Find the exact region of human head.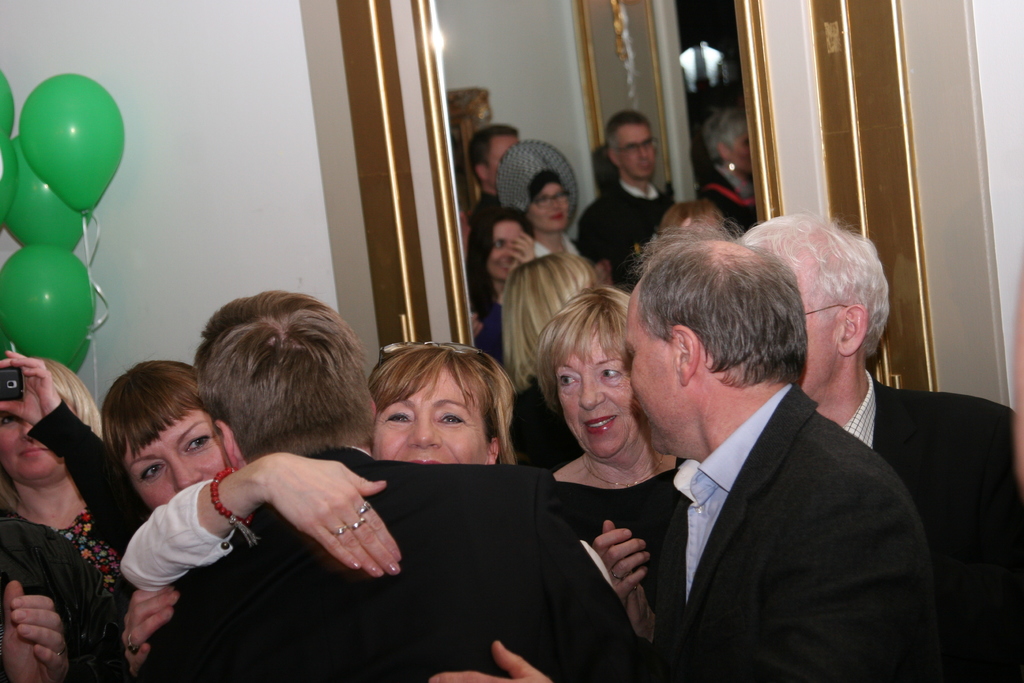
Exact region: locate(739, 220, 897, 396).
